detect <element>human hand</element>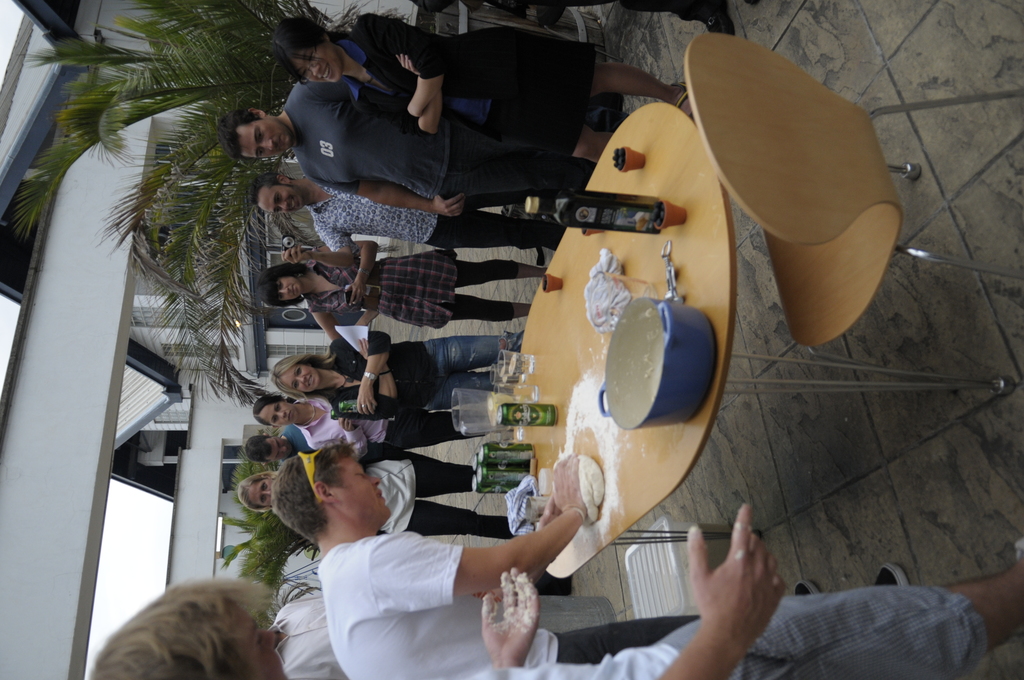
{"left": 345, "top": 283, "right": 367, "bottom": 309}
